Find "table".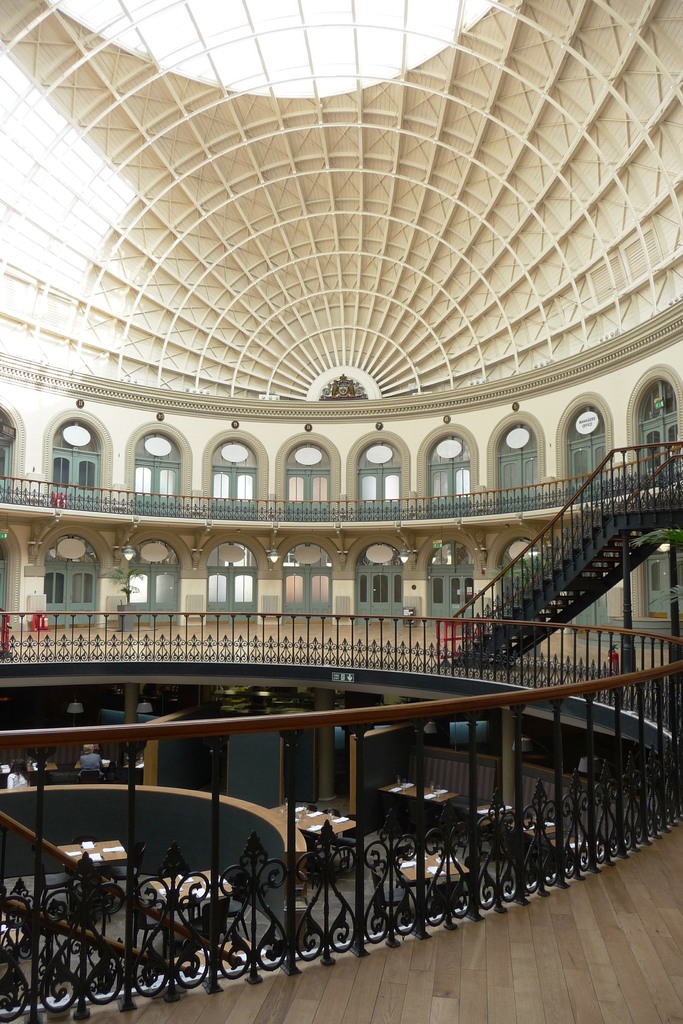
locate(377, 772, 463, 844).
